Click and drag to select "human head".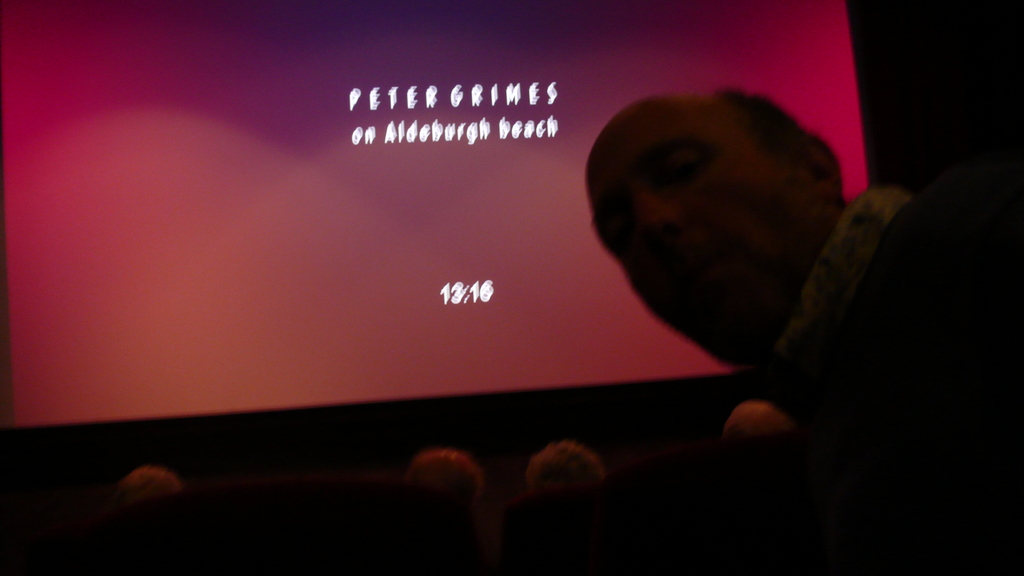
Selection: 722, 399, 801, 457.
